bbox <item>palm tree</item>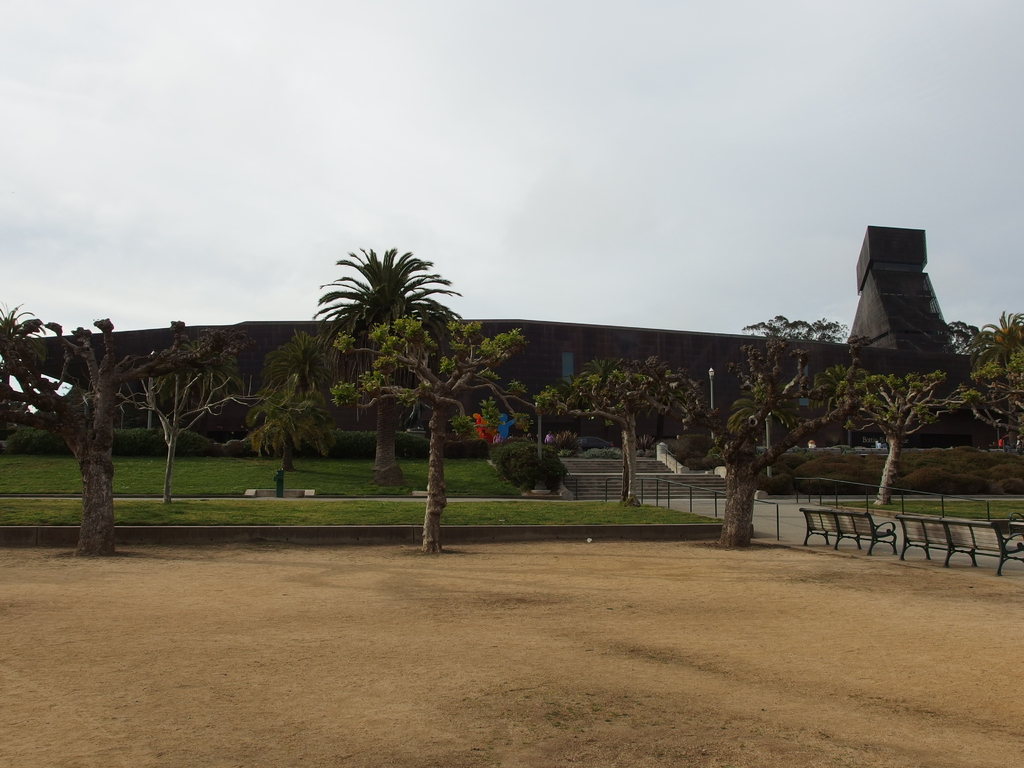
[x1=707, y1=369, x2=799, y2=528]
